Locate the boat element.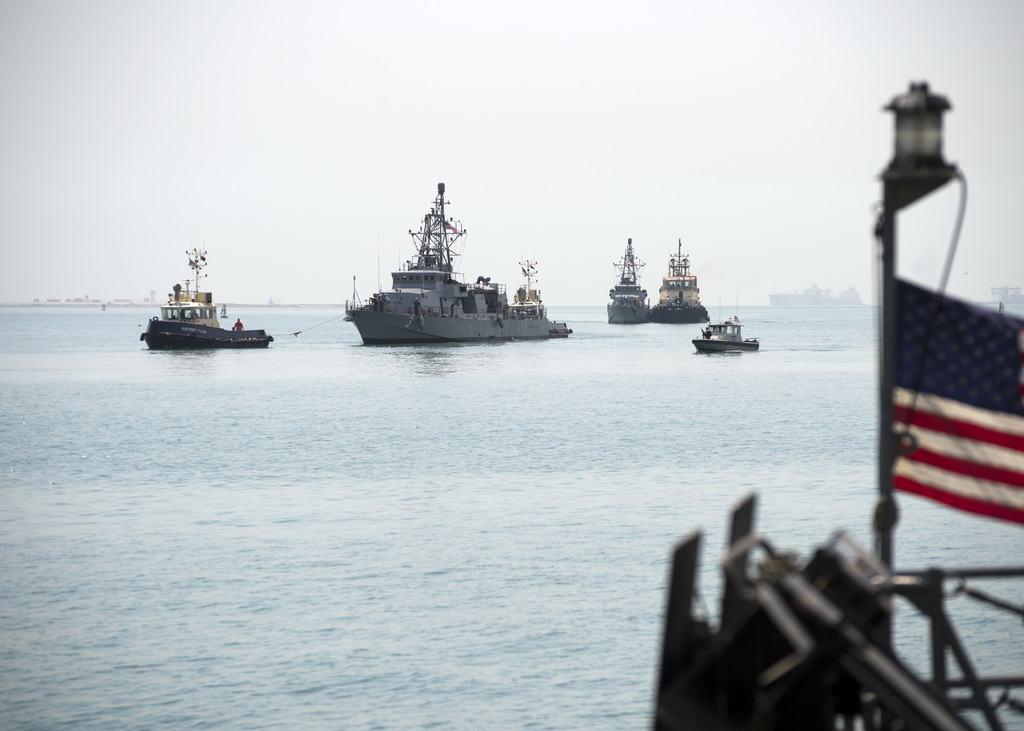
Element bbox: left=136, top=275, right=271, bottom=356.
